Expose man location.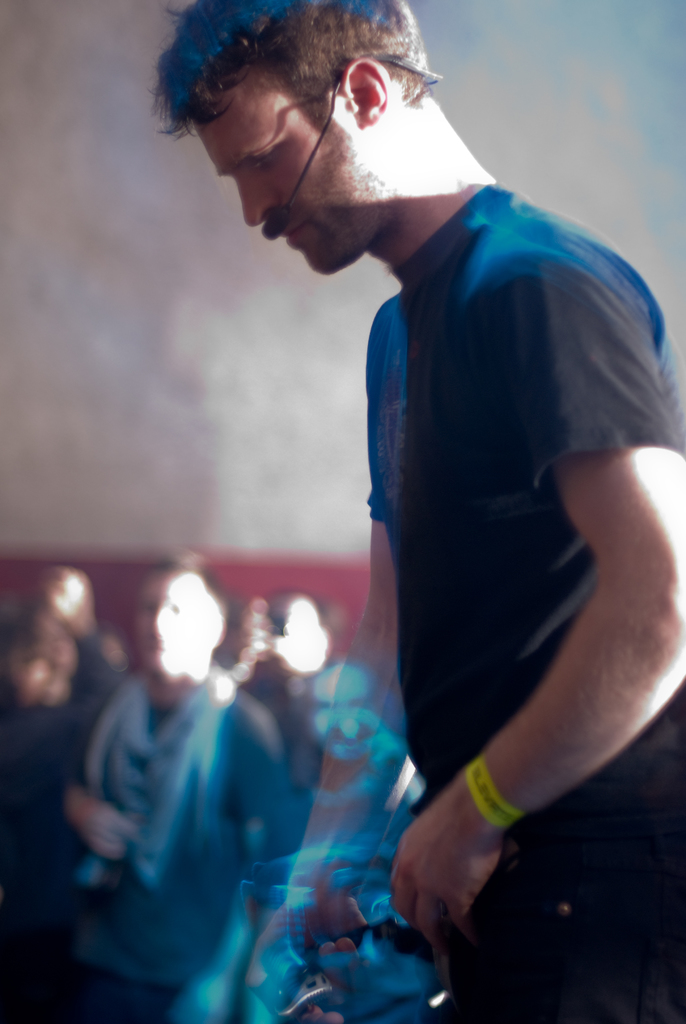
Exposed at select_region(49, 552, 291, 1023).
